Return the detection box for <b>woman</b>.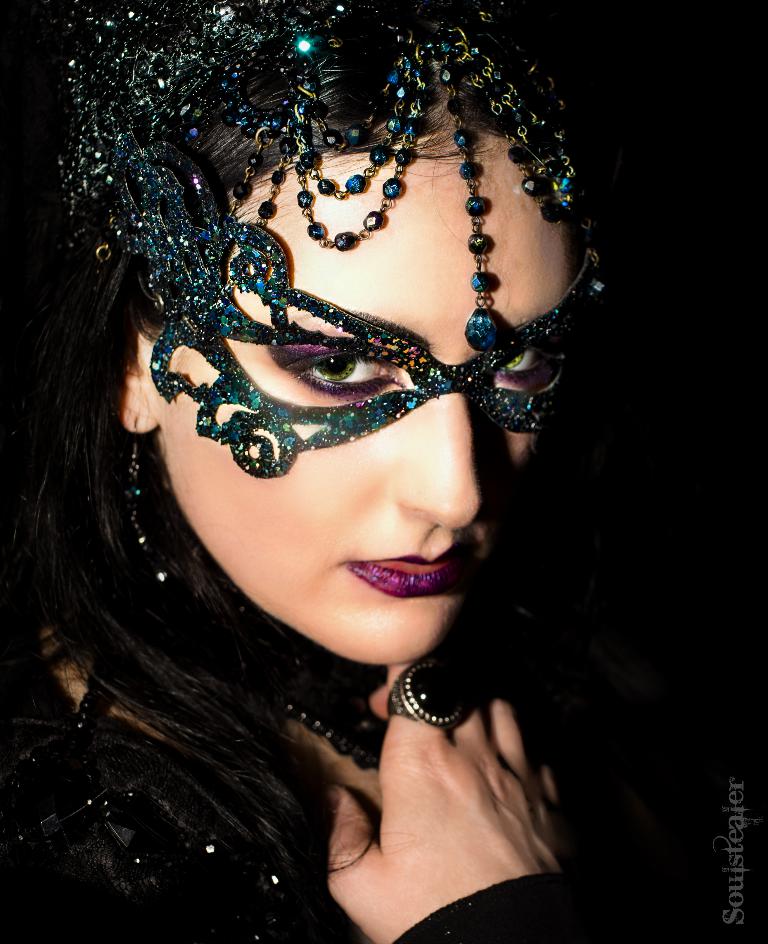
x1=0 y1=0 x2=753 y2=943.
